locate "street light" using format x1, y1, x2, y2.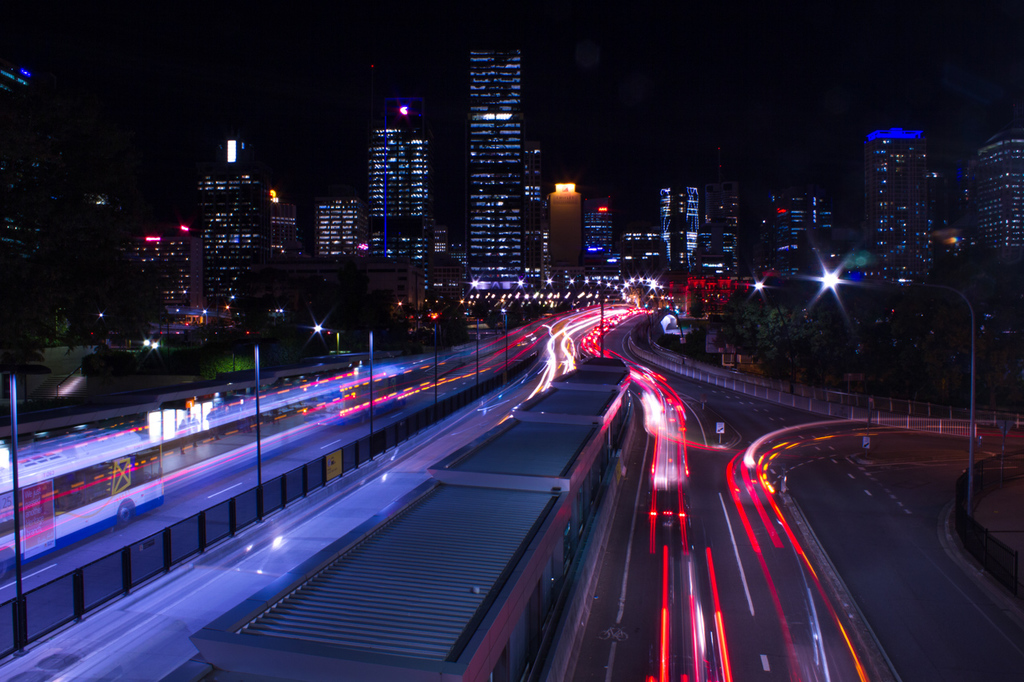
898, 274, 976, 516.
